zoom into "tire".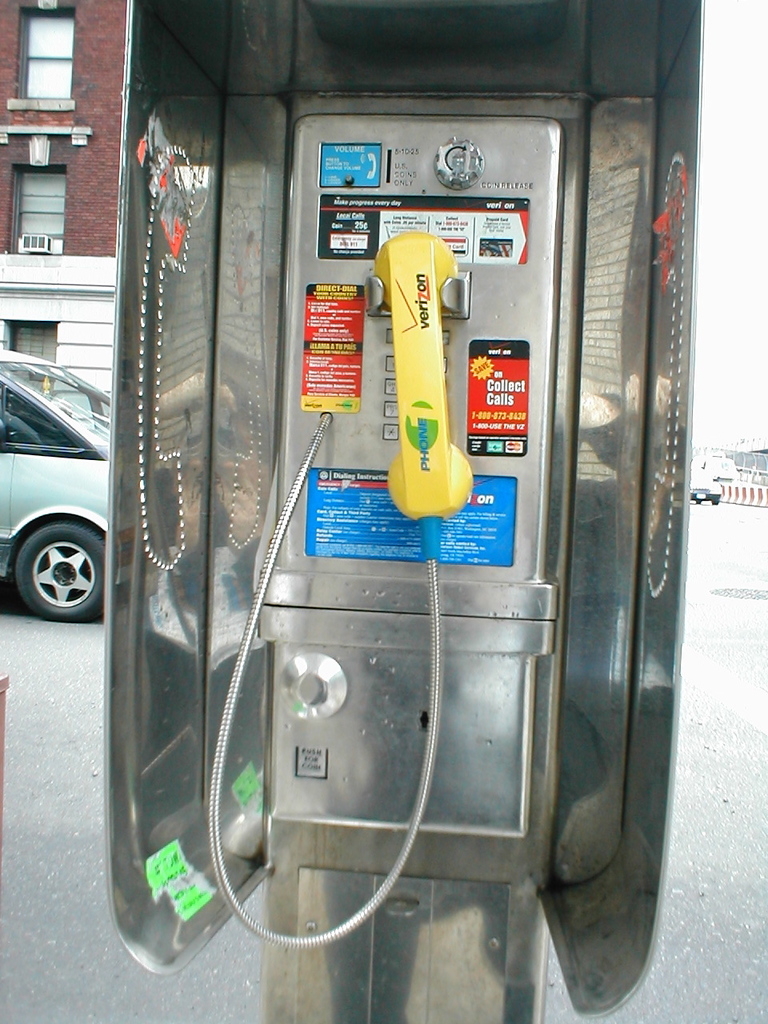
Zoom target: locate(713, 498, 722, 505).
